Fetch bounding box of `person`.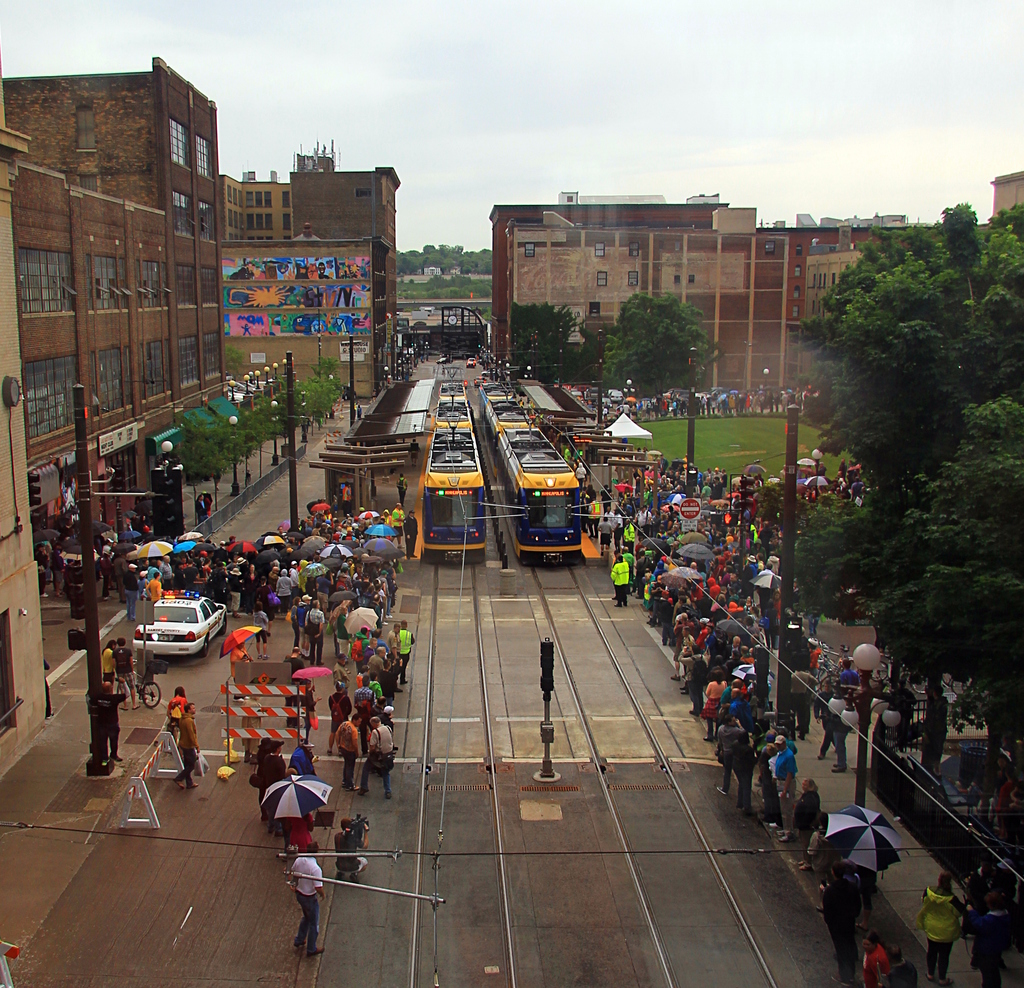
Bbox: bbox=[823, 864, 860, 987].
